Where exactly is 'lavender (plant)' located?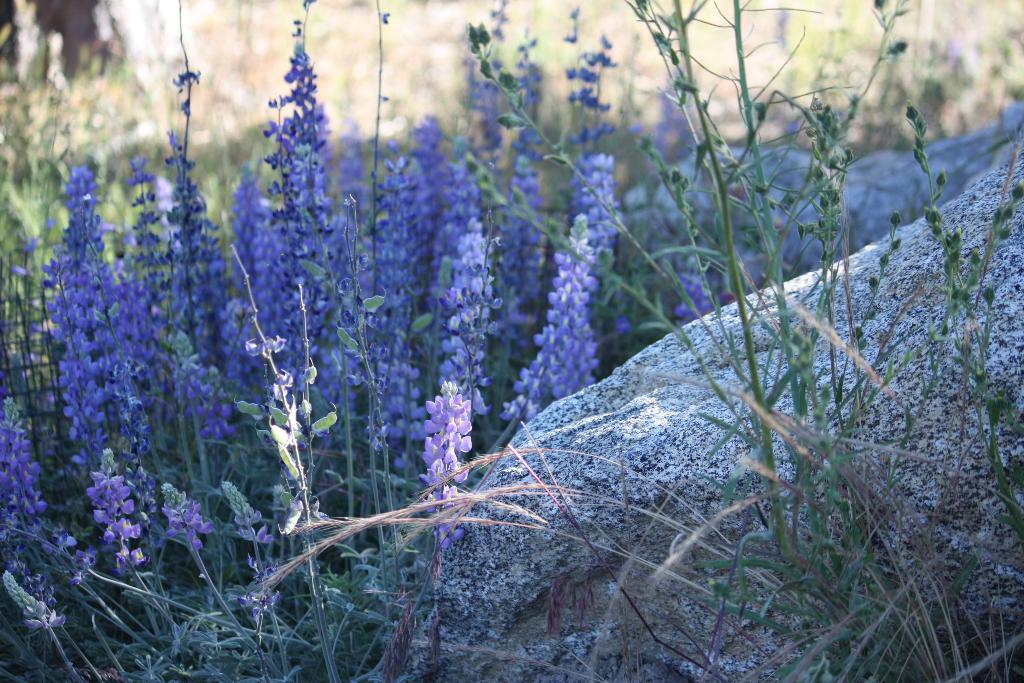
Its bounding box is {"left": 580, "top": 154, "right": 624, "bottom": 347}.
